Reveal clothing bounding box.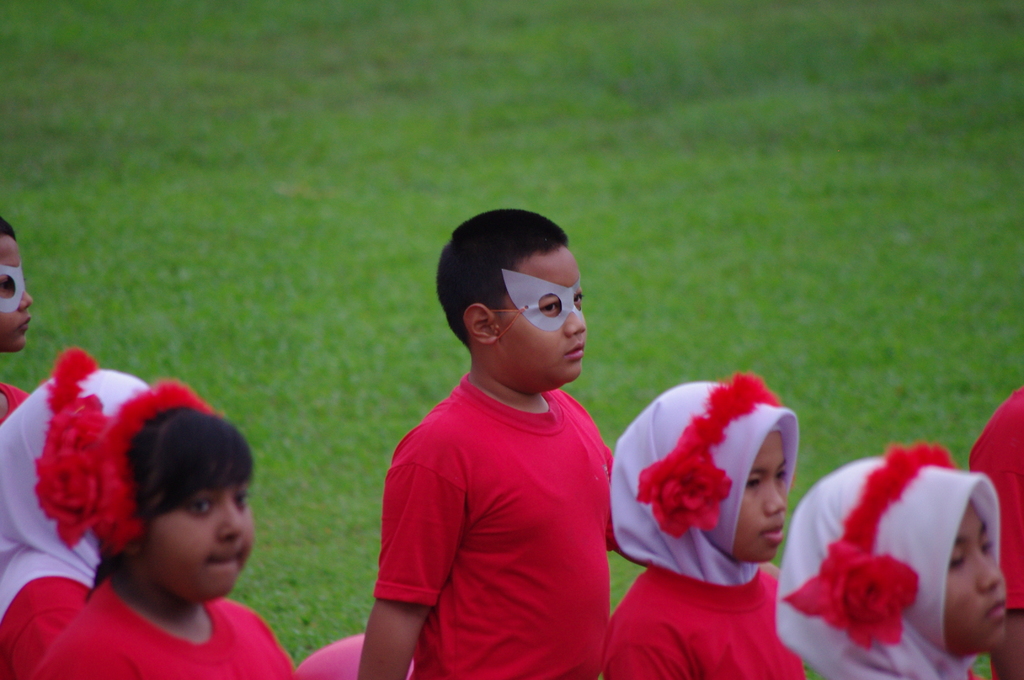
Revealed: <bbox>0, 542, 86, 679</bbox>.
